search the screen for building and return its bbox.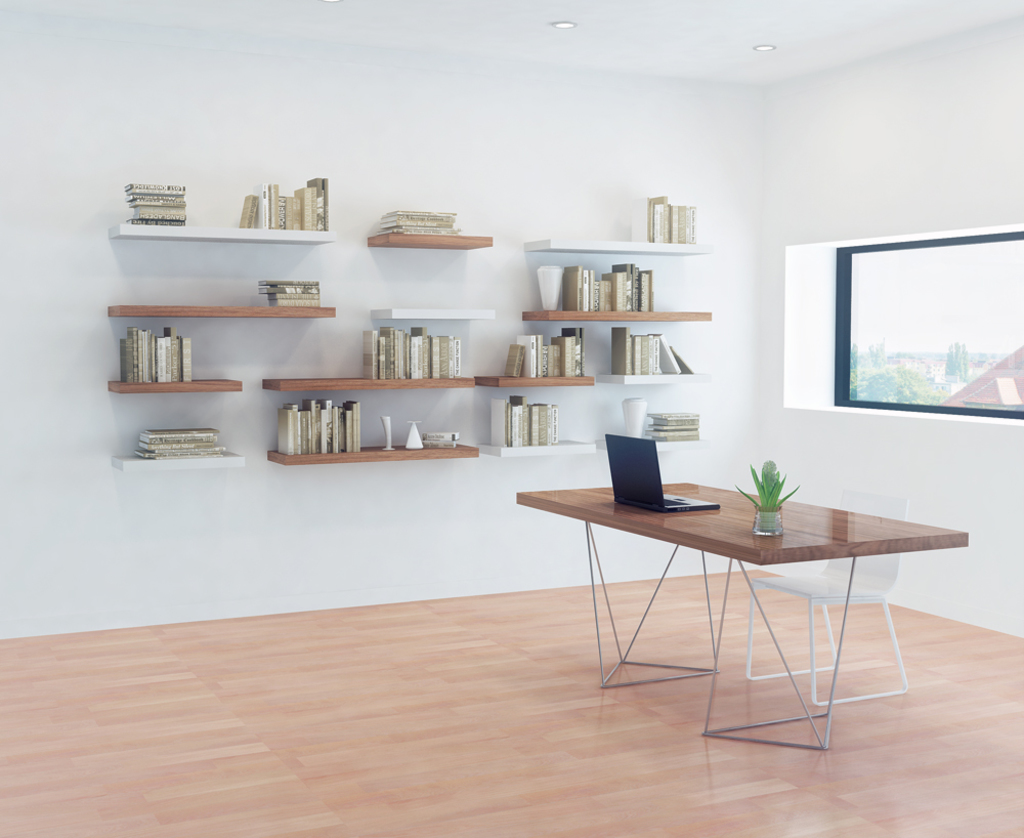
Found: 0/0/1023/837.
